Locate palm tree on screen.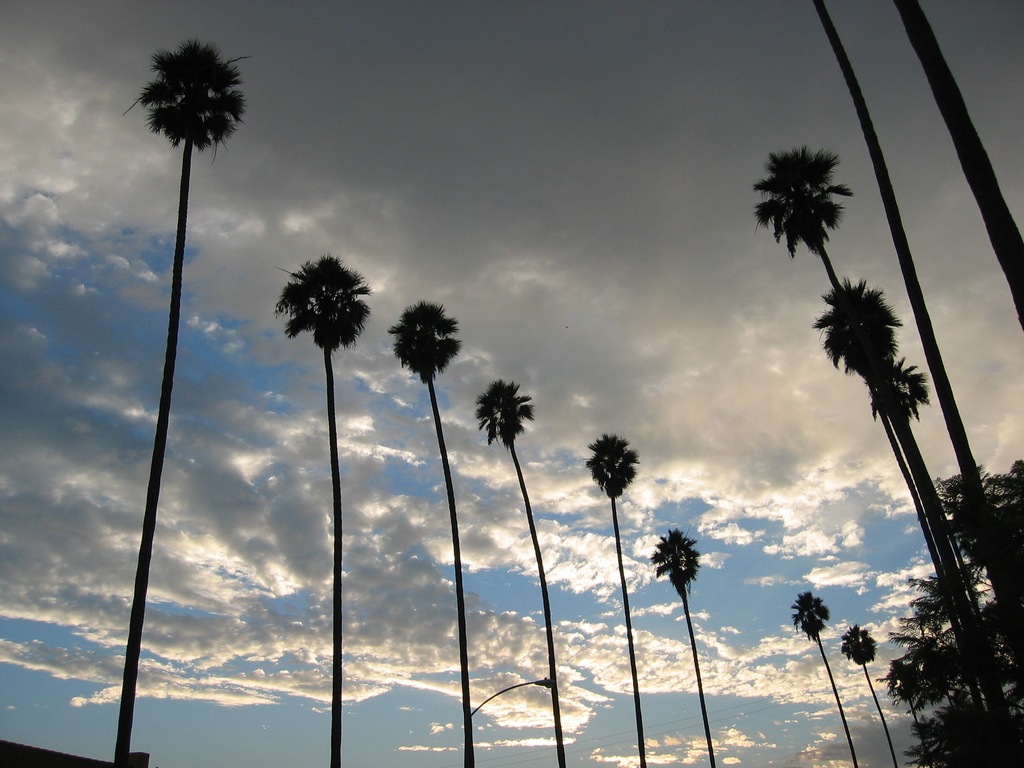
On screen at 828:256:957:688.
